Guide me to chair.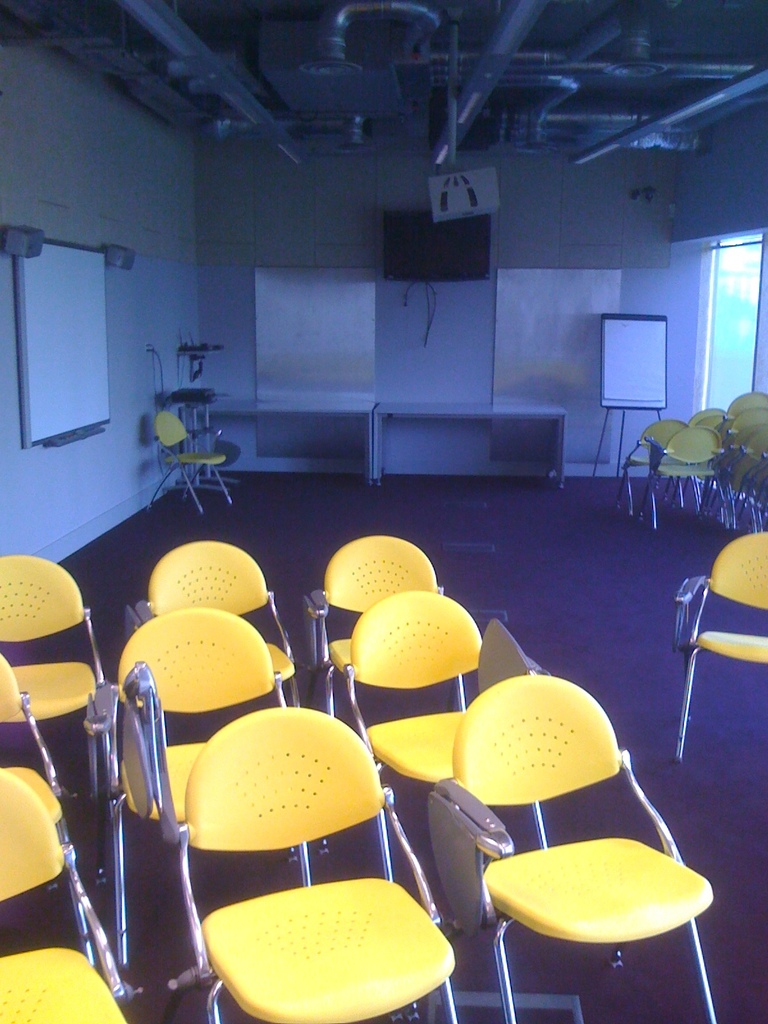
Guidance: {"x1": 333, "y1": 590, "x2": 550, "y2": 931}.
